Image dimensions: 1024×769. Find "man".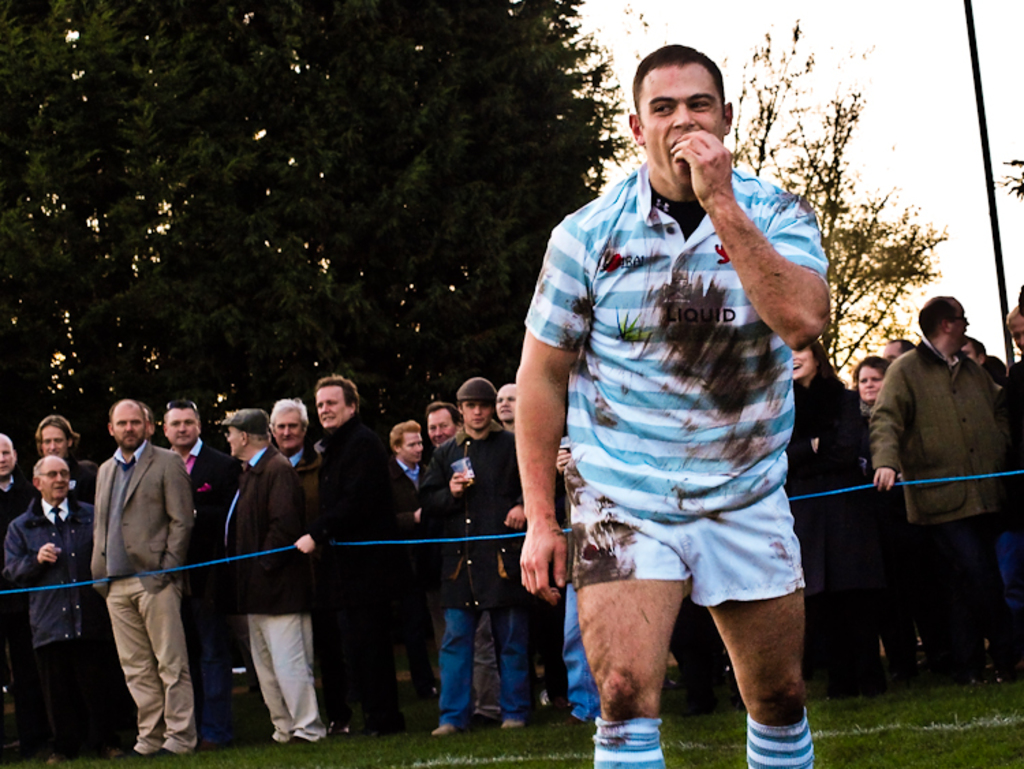
493 381 516 434.
